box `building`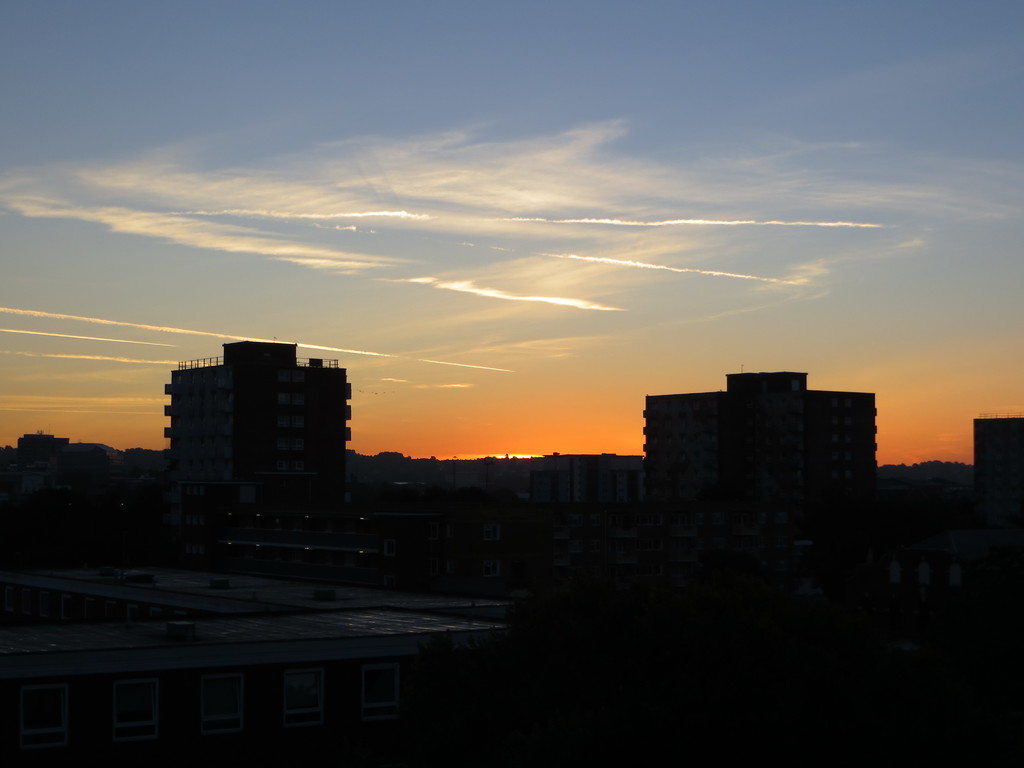
(x1=640, y1=369, x2=881, y2=509)
